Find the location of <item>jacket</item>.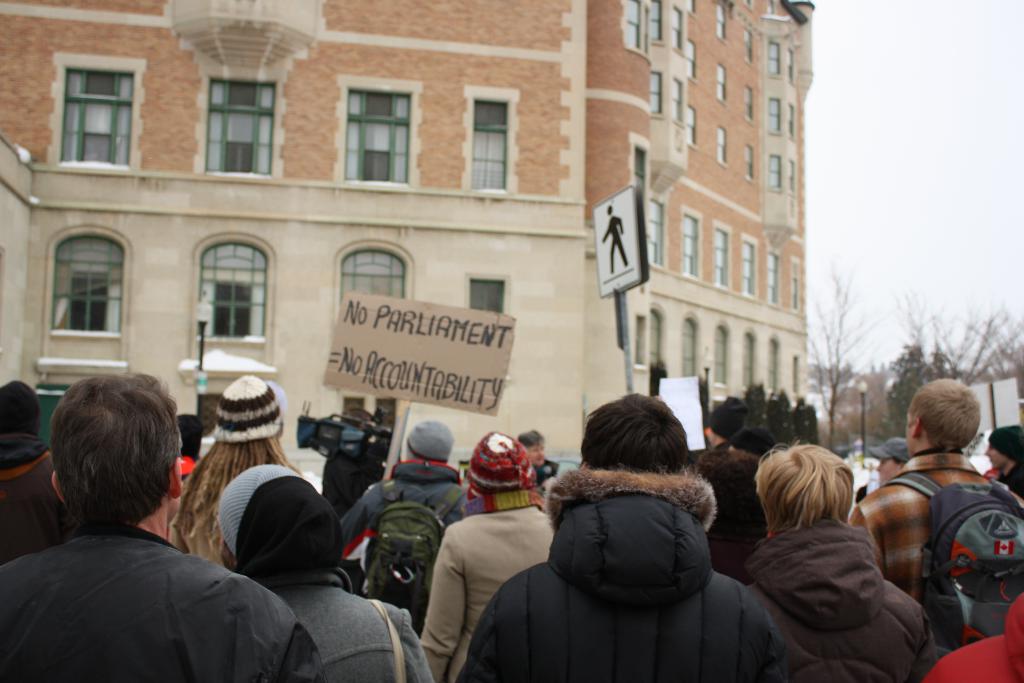
Location: (340, 460, 472, 559).
